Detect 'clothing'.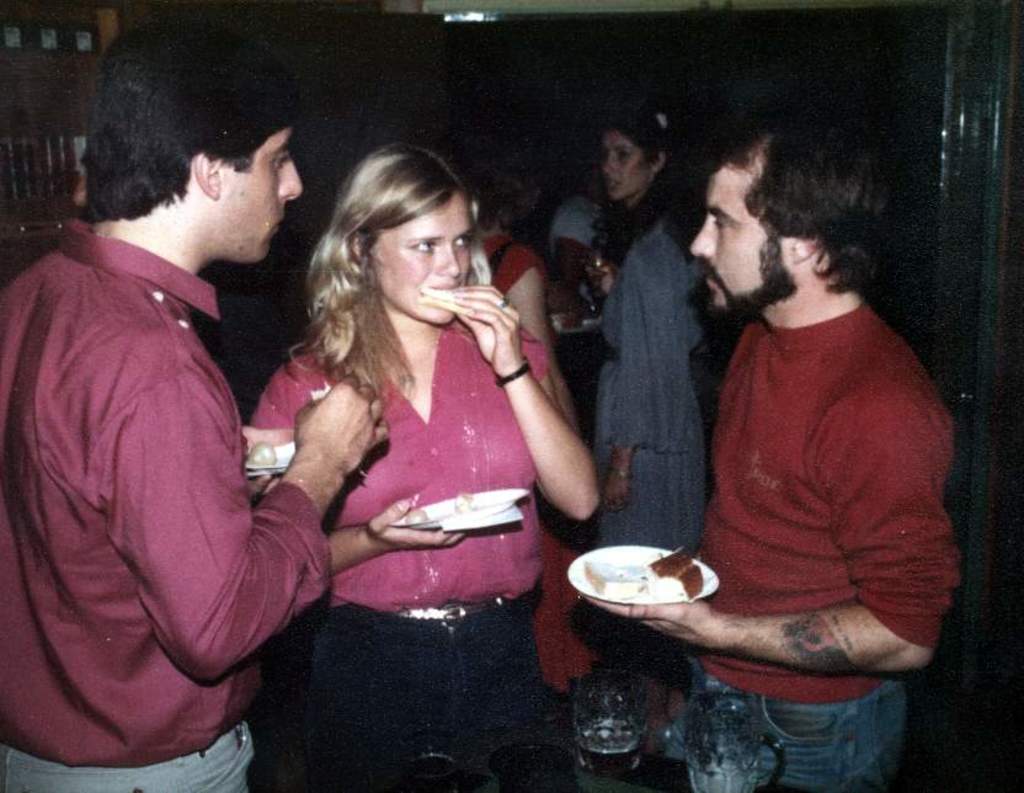
Detected at detection(491, 219, 548, 372).
